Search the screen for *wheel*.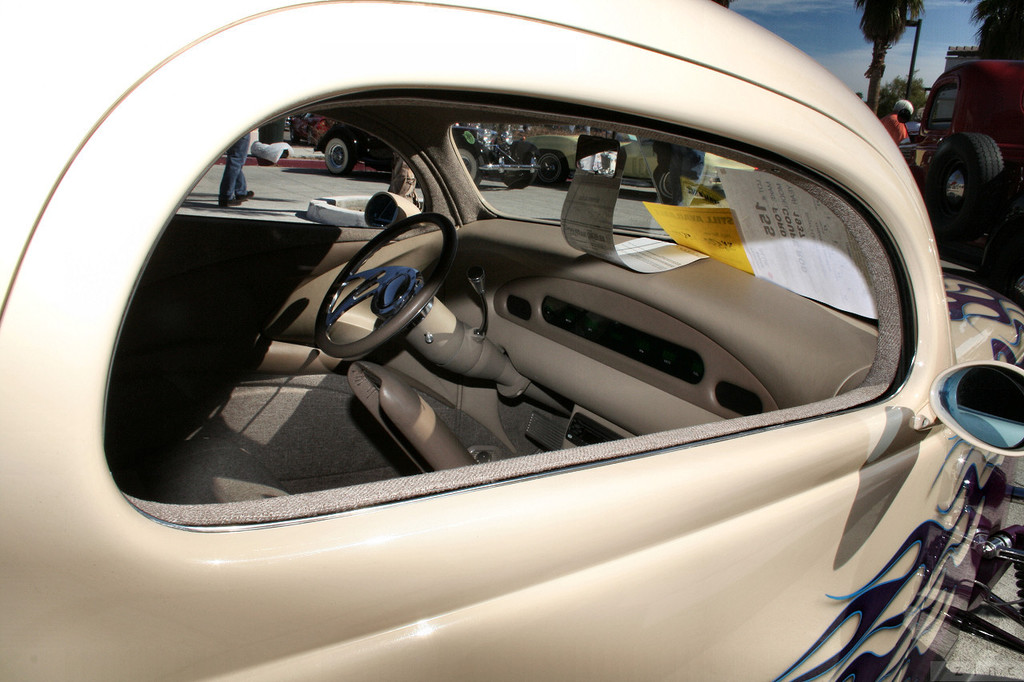
Found at 658 162 692 200.
